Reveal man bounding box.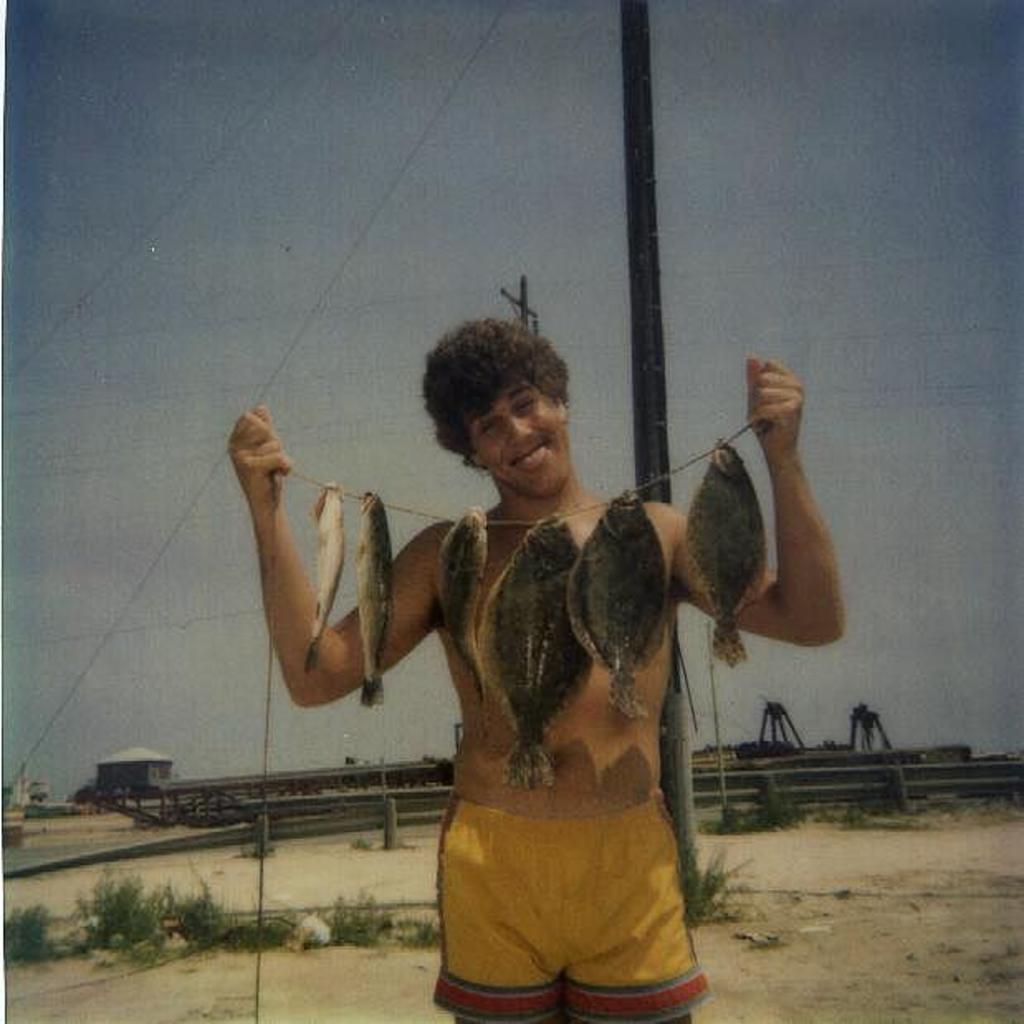
Revealed: box=[228, 314, 845, 1022].
